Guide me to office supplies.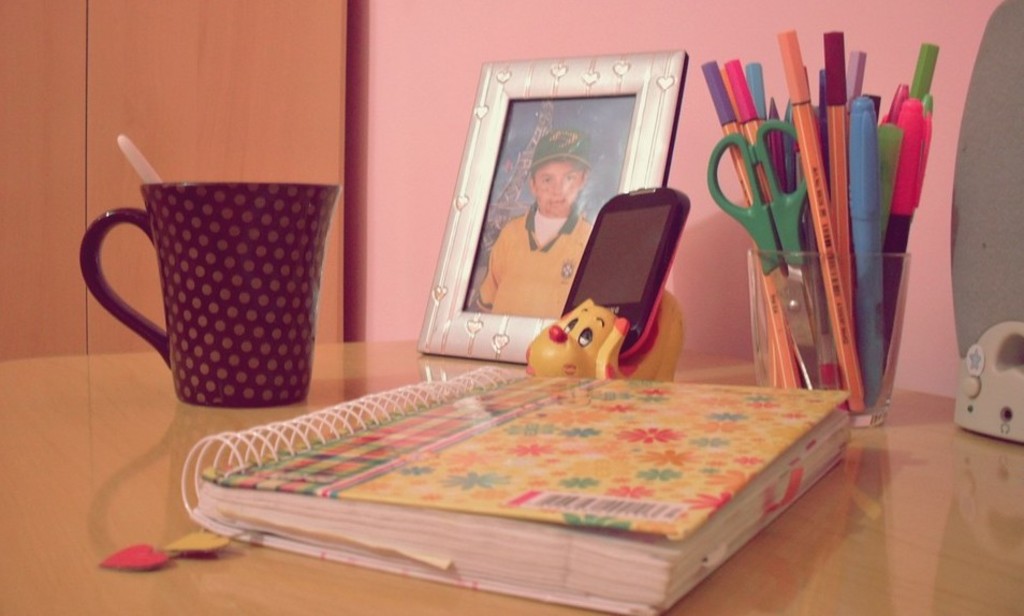
Guidance: 736/40/920/415.
